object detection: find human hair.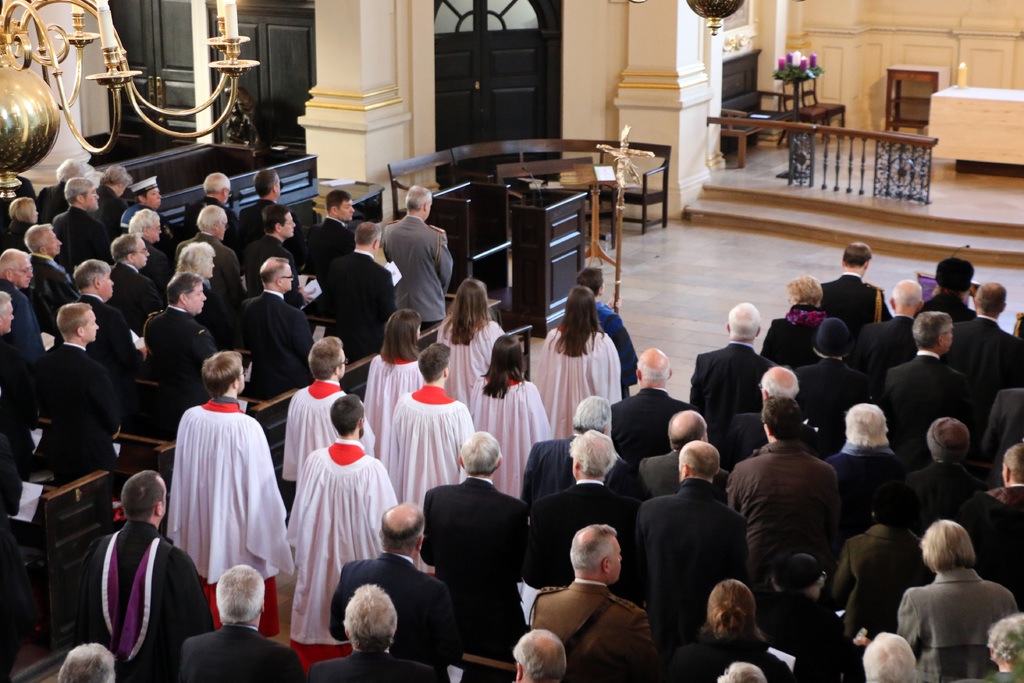
758/374/799/397.
